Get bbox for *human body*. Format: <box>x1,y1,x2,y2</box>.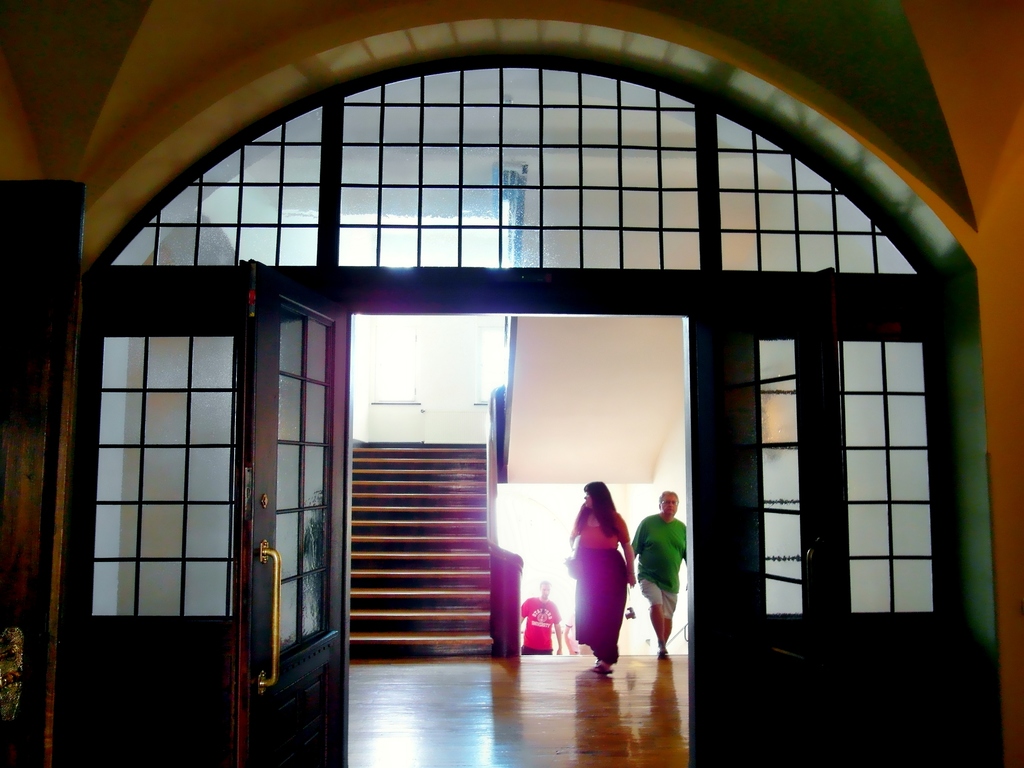
<box>517,593,566,653</box>.
